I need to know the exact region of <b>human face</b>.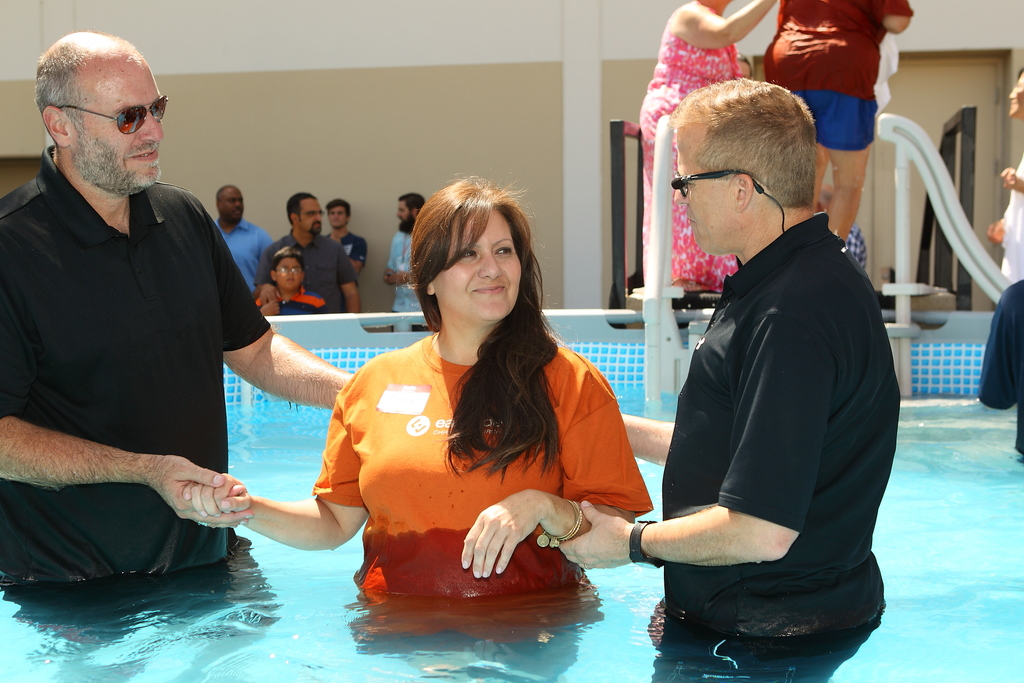
Region: [left=298, top=197, right=323, bottom=236].
